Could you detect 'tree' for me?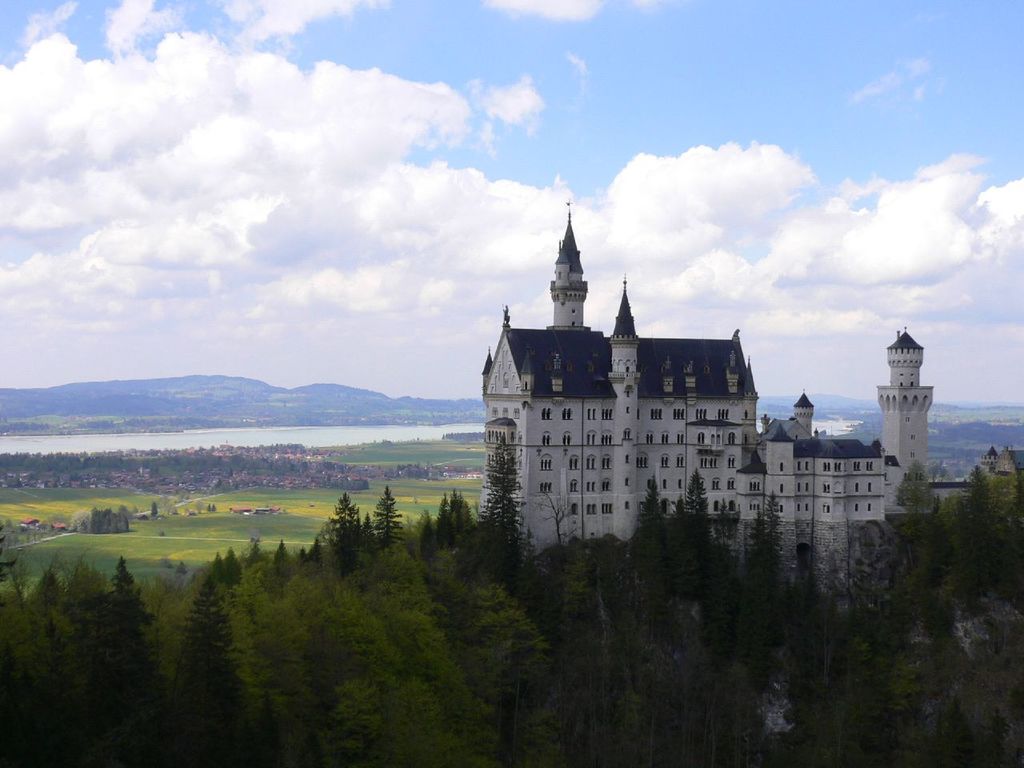
Detection result: region(374, 490, 410, 550).
